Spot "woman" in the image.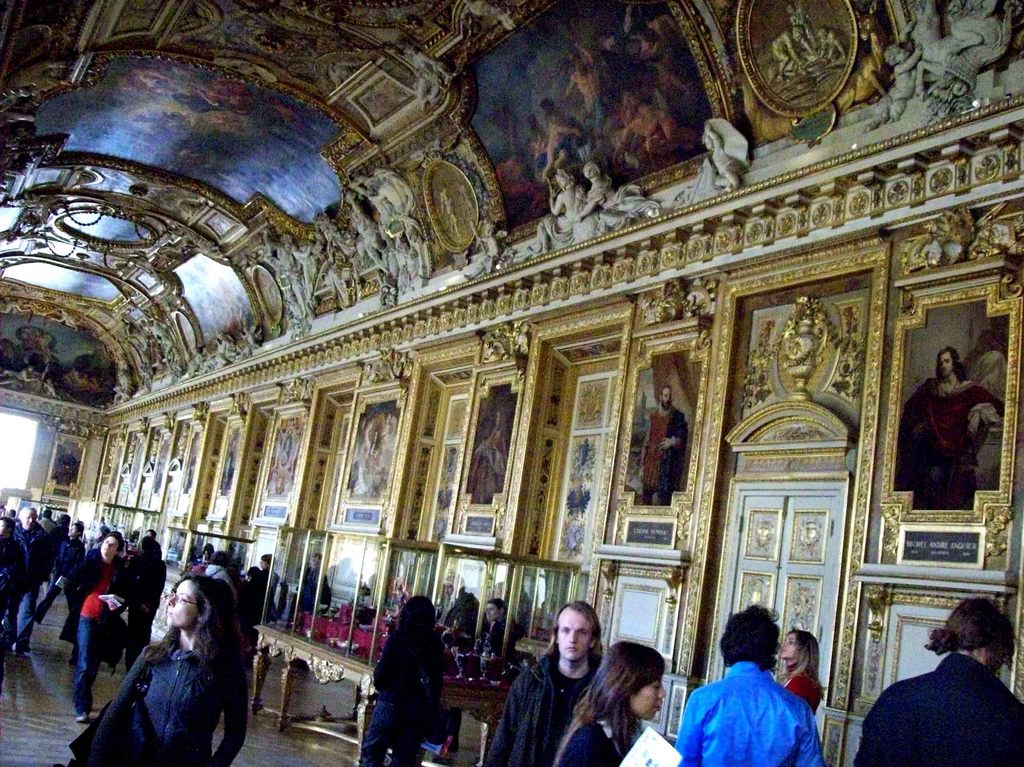
"woman" found at left=773, top=632, right=828, bottom=715.
